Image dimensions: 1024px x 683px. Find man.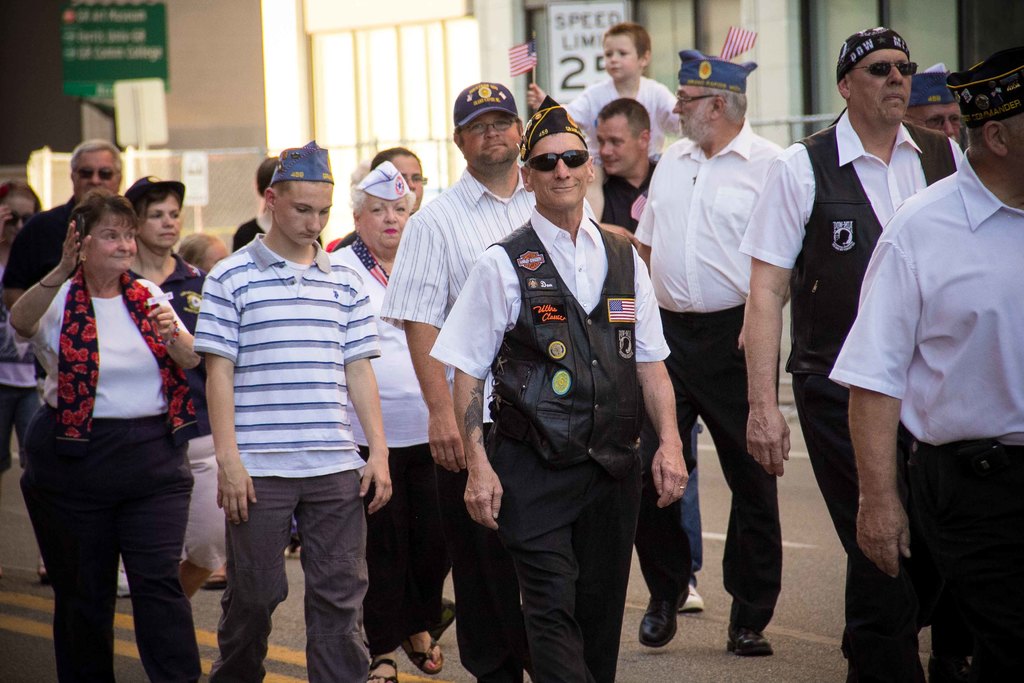
{"left": 743, "top": 19, "right": 960, "bottom": 682}.
